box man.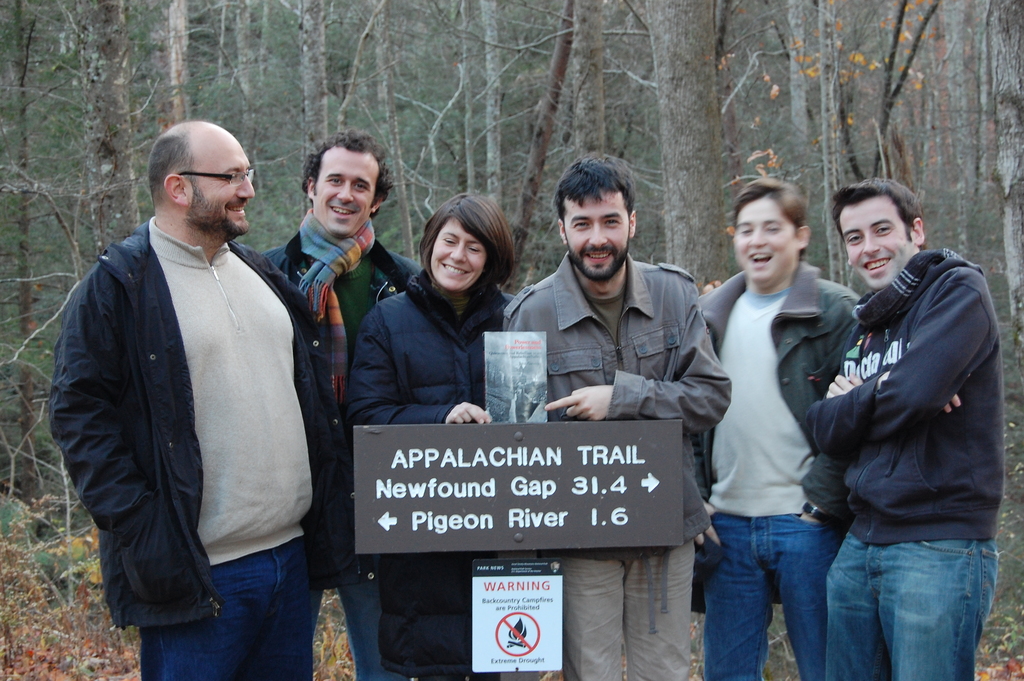
[499, 148, 733, 680].
